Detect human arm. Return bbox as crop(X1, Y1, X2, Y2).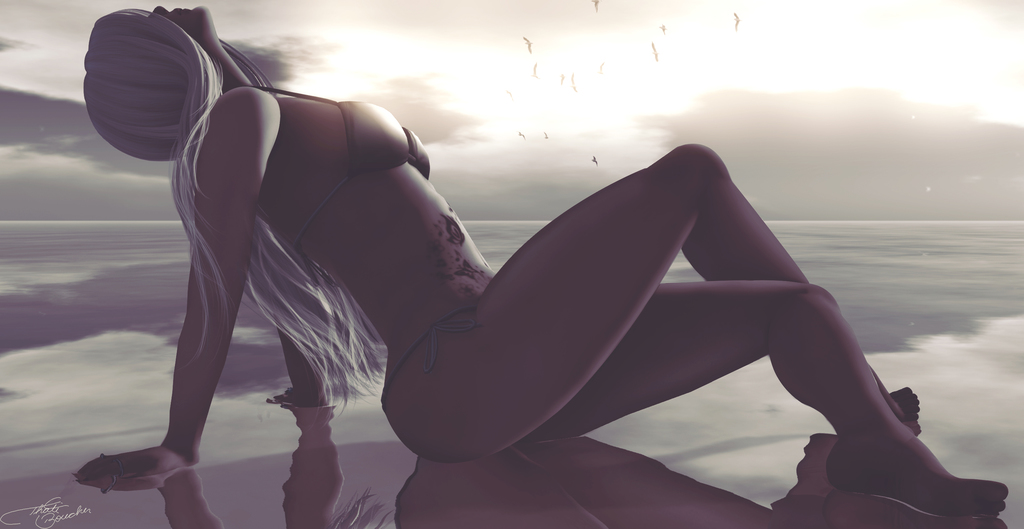
crop(262, 225, 324, 411).
